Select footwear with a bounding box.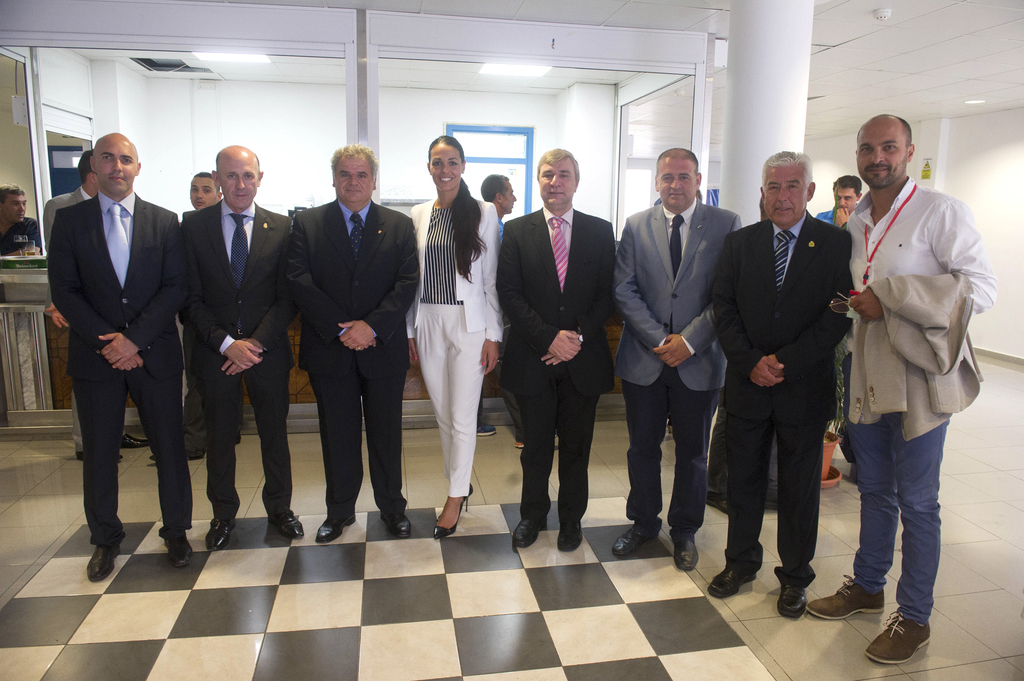
476,421,493,433.
